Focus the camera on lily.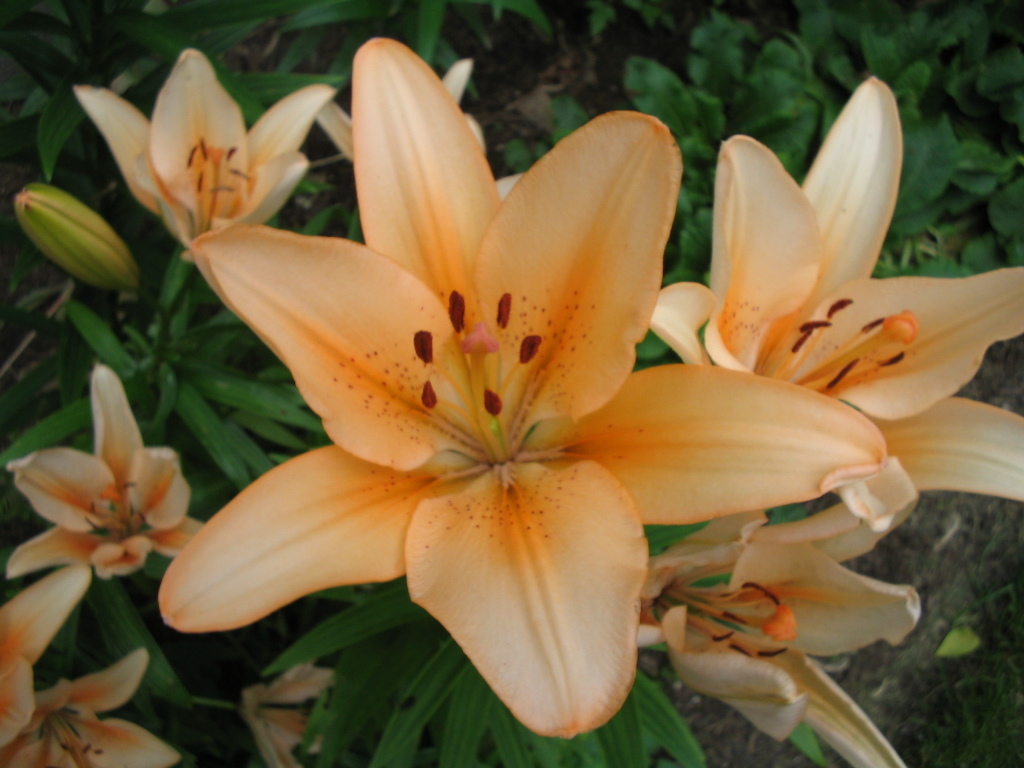
Focus region: rect(0, 362, 206, 585).
